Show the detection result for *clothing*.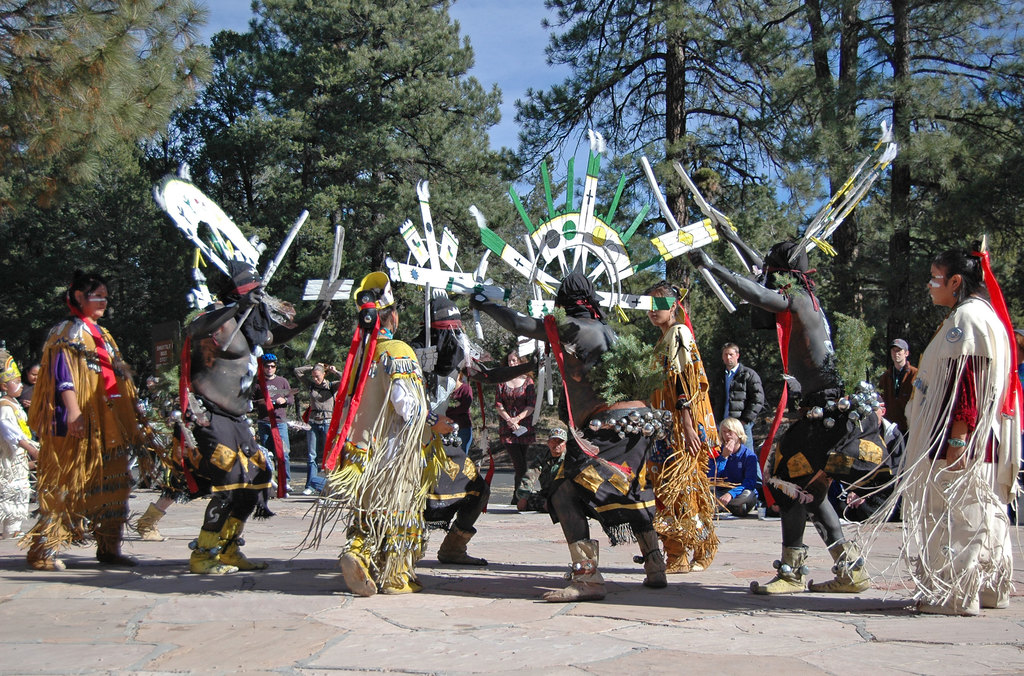
BBox(838, 291, 1023, 609).
